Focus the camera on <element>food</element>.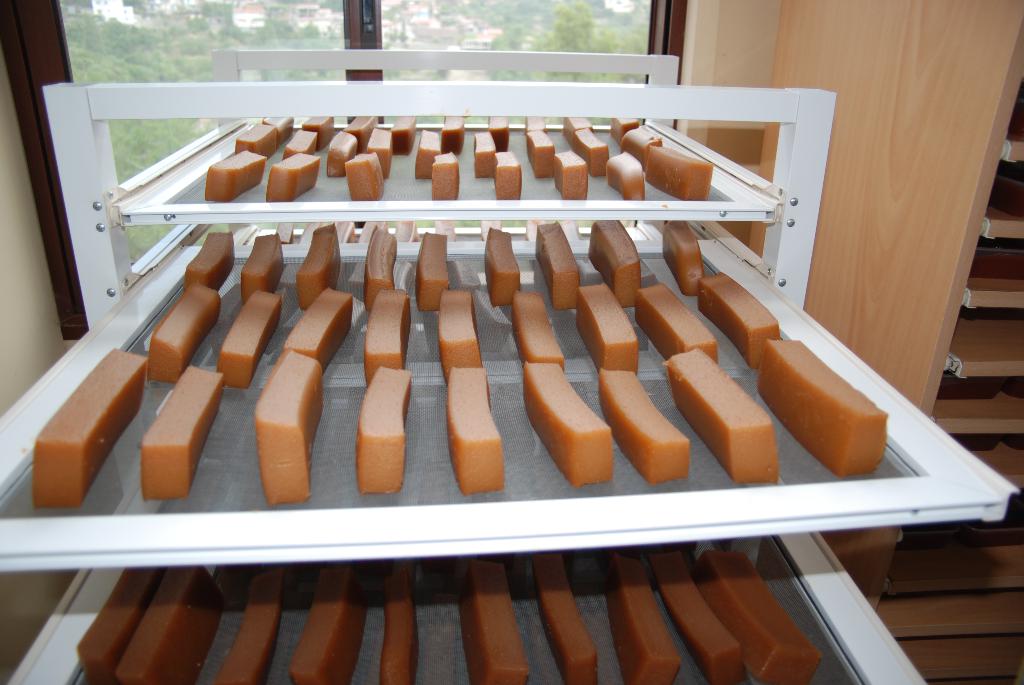
Focus region: {"left": 145, "top": 281, "right": 219, "bottom": 384}.
